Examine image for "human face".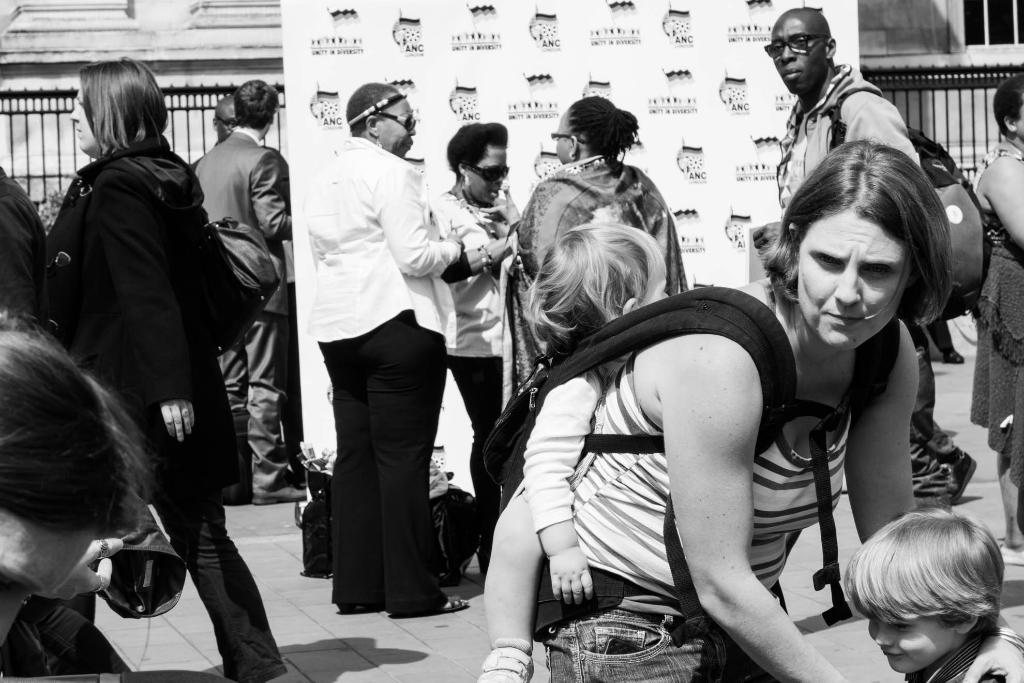
Examination result: [left=644, top=259, right=670, bottom=302].
